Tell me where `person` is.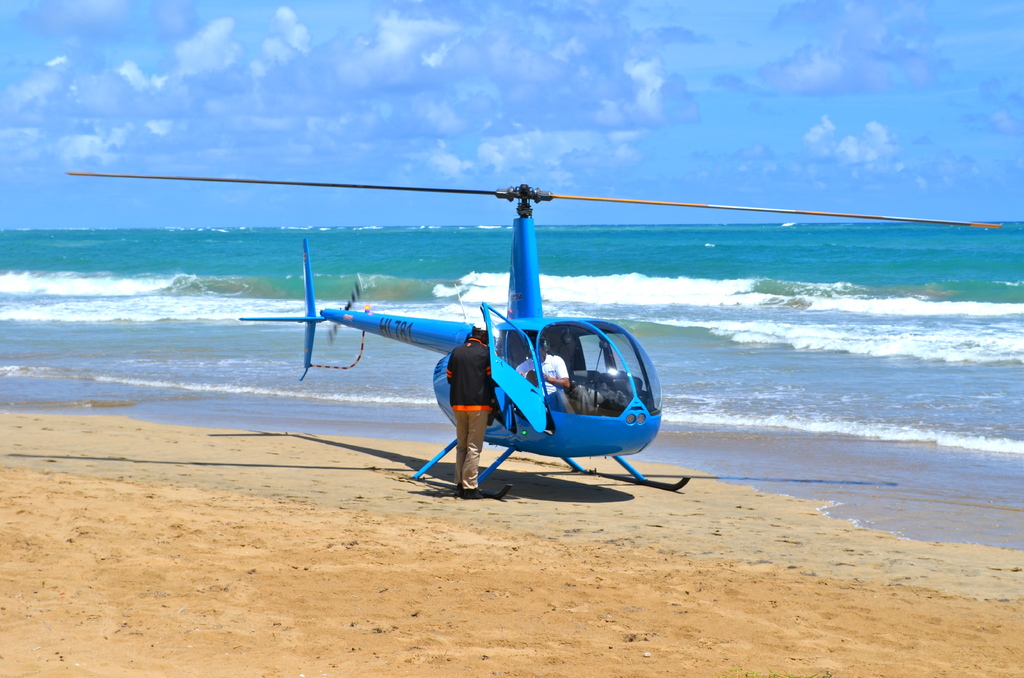
`person` is at (left=441, top=330, right=502, bottom=503).
